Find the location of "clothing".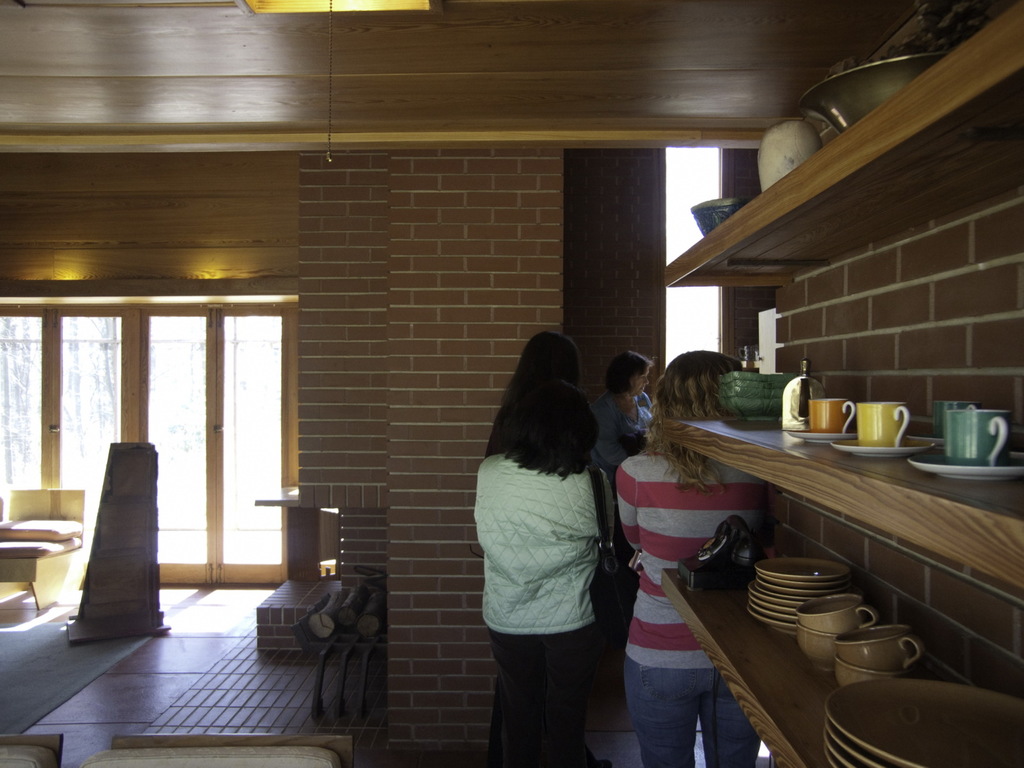
Location: locate(619, 458, 765, 767).
